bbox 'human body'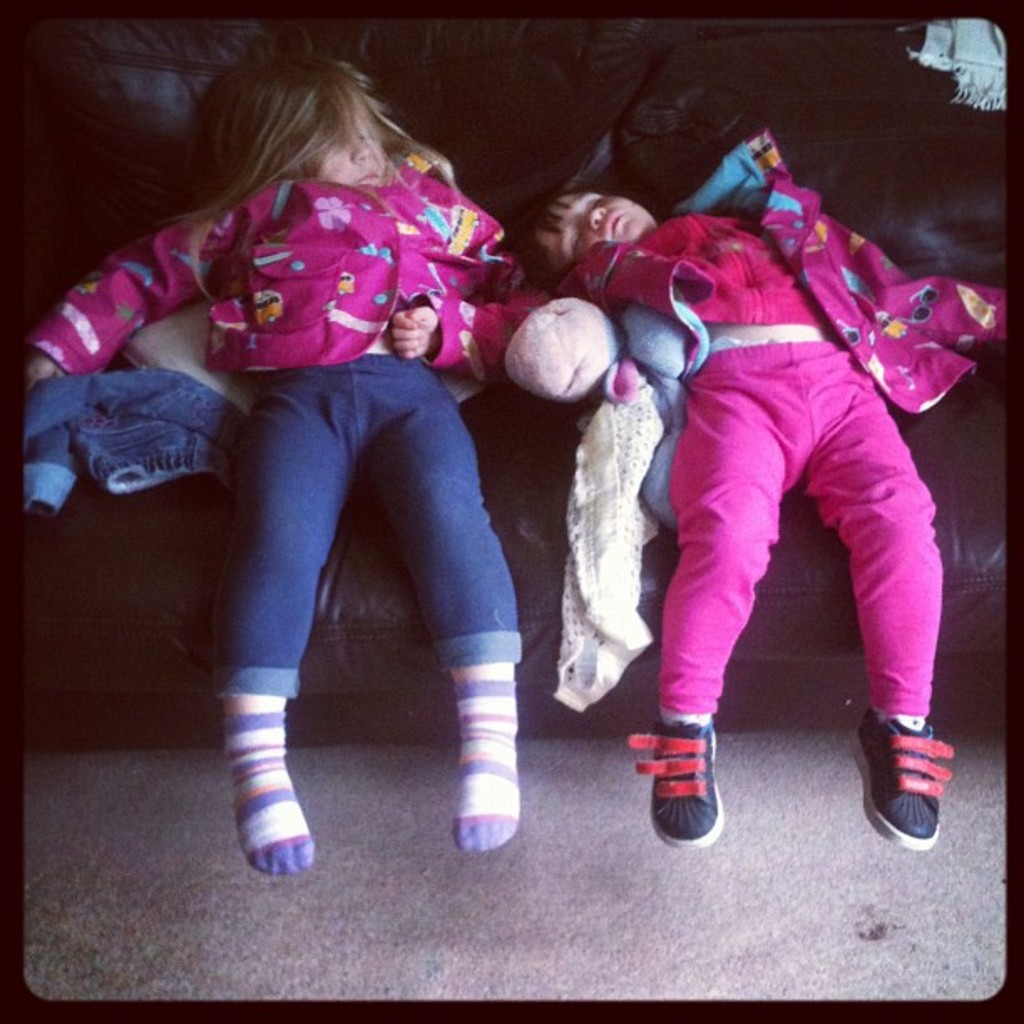
Rect(87, 32, 545, 917)
